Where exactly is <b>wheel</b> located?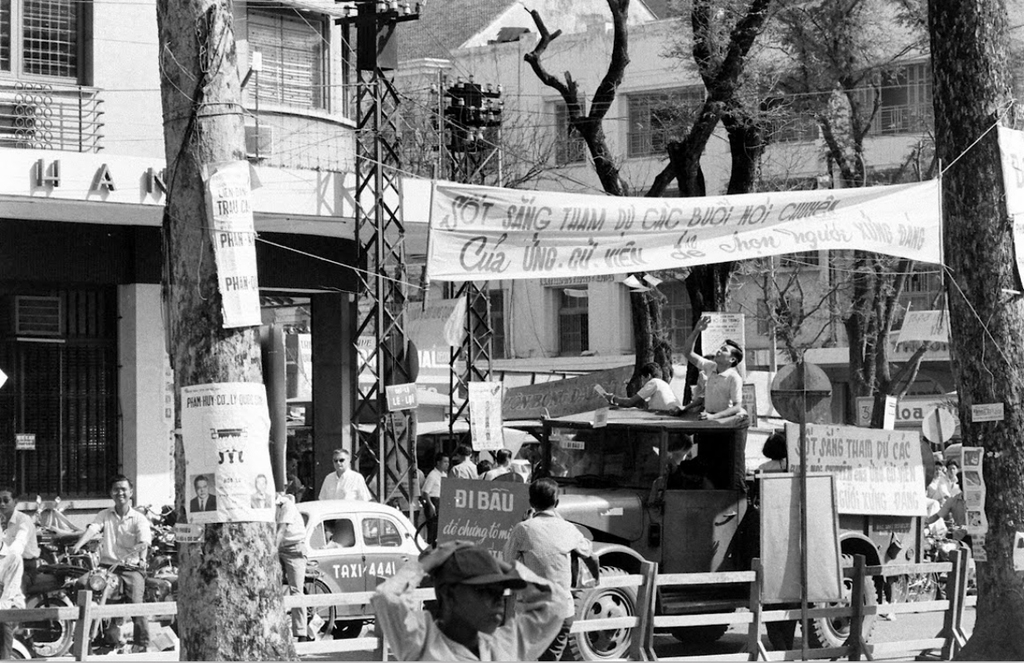
Its bounding box is crop(678, 617, 727, 646).
